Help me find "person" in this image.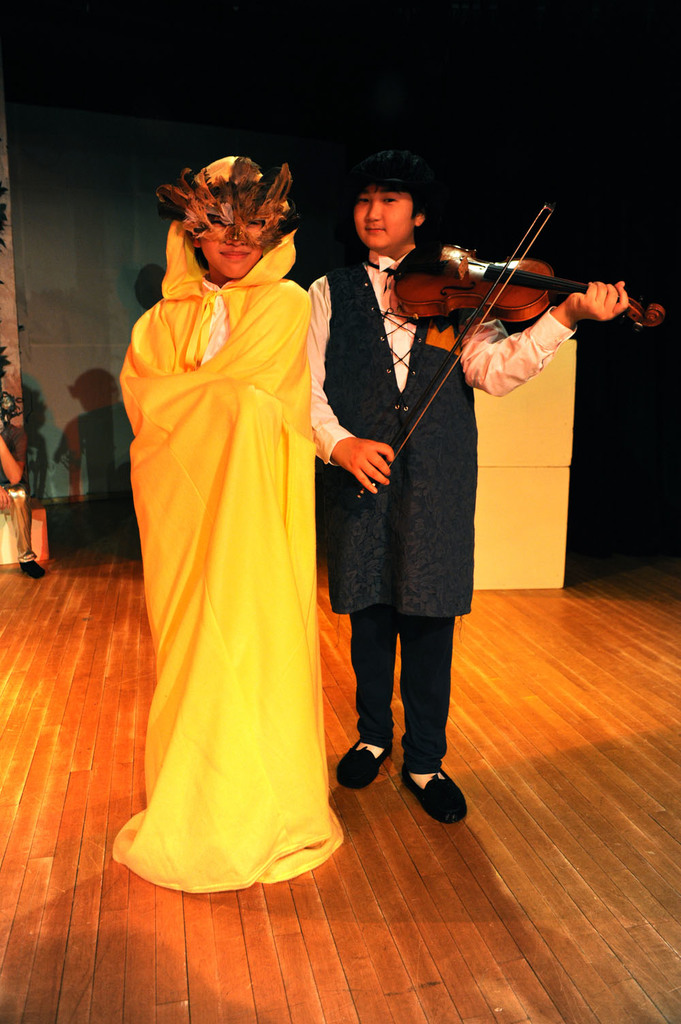
Found it: [113,155,316,897].
